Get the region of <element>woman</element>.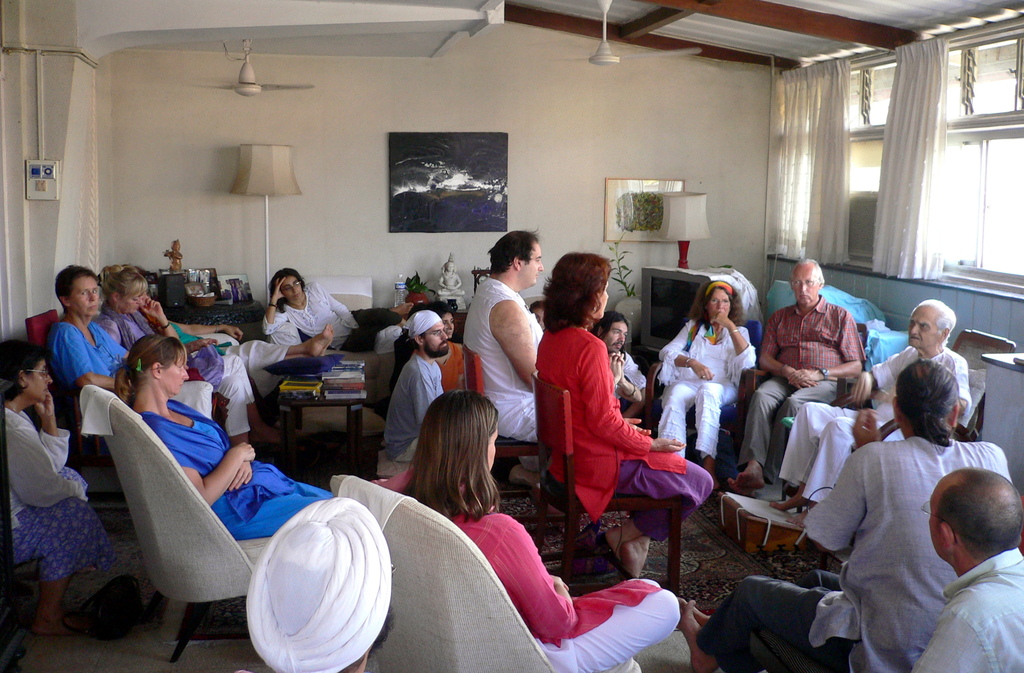
BBox(45, 265, 130, 395).
